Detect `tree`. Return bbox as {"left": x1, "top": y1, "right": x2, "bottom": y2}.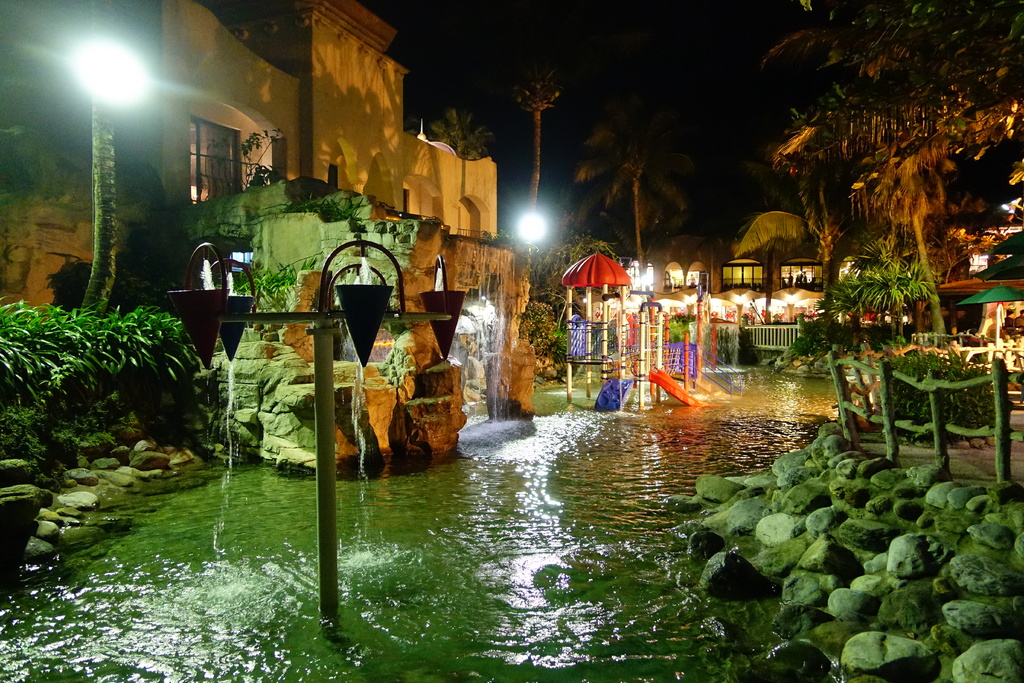
{"left": 428, "top": 114, "right": 496, "bottom": 160}.
